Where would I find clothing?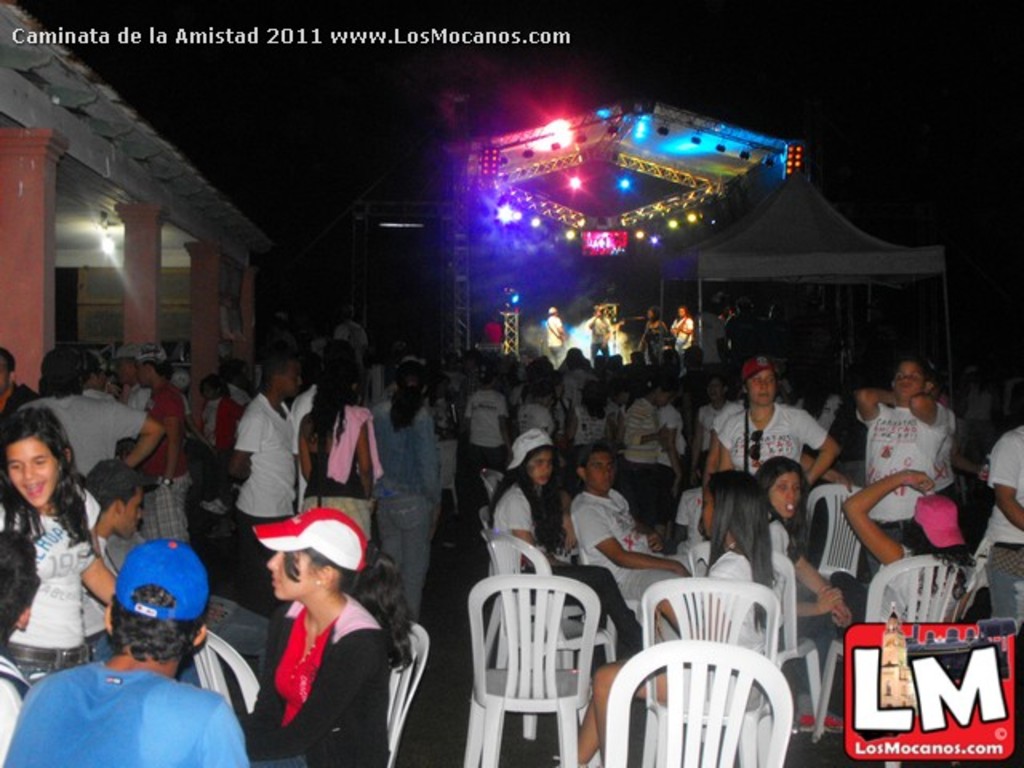
At <region>8, 653, 250, 766</region>.
